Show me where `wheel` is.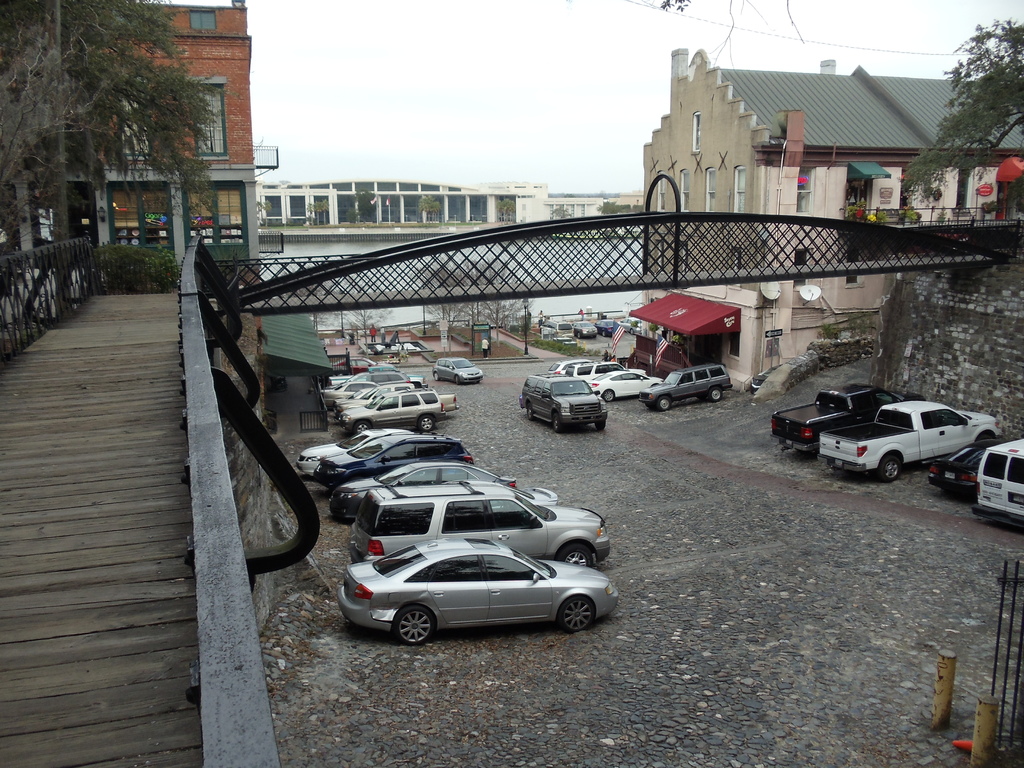
`wheel` is at [x1=604, y1=392, x2=613, y2=401].
